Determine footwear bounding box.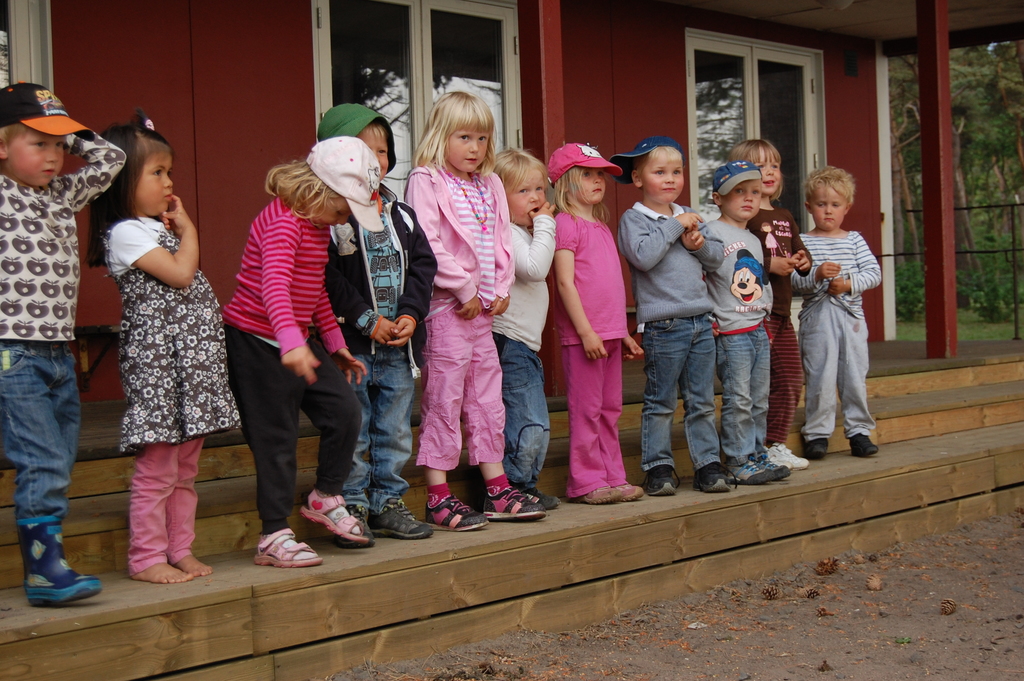
Determined: box=[723, 455, 788, 484].
